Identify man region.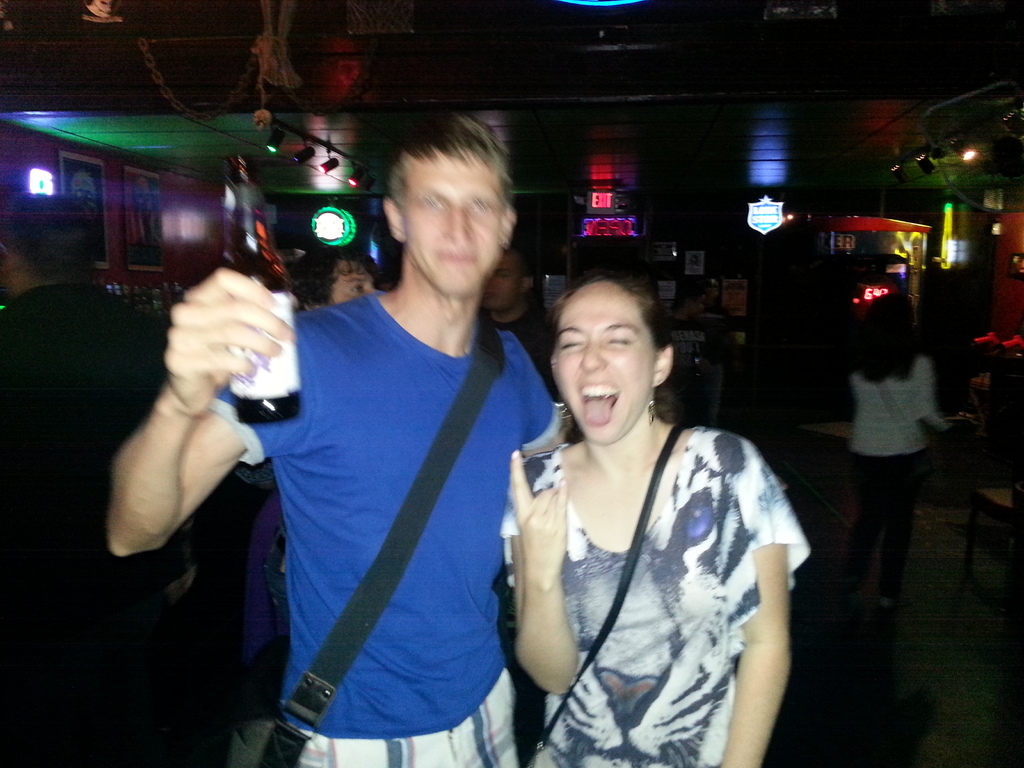
Region: 230, 121, 593, 767.
